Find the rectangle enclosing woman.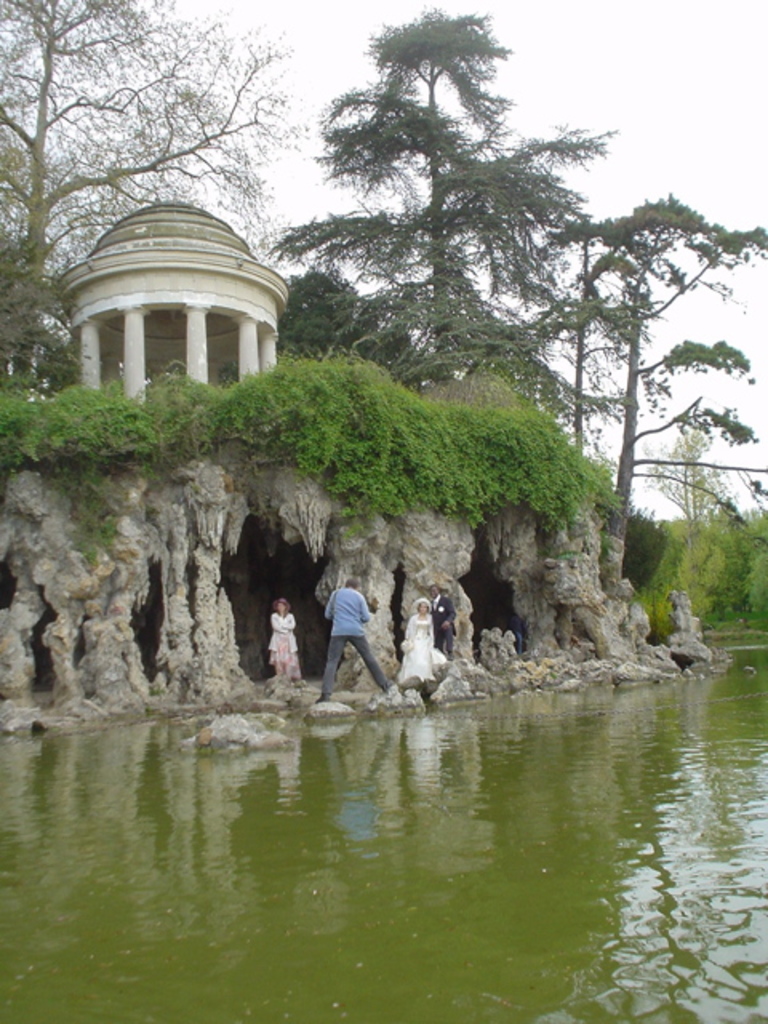
398:597:434:677.
